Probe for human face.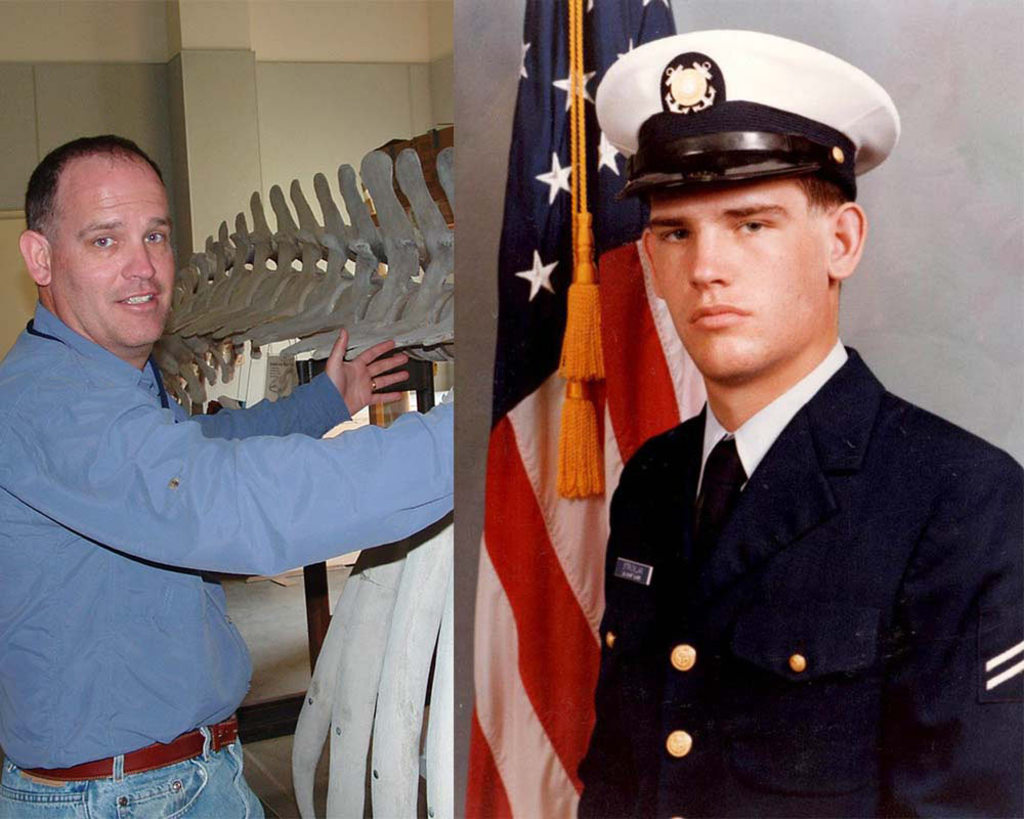
Probe result: crop(652, 179, 828, 378).
